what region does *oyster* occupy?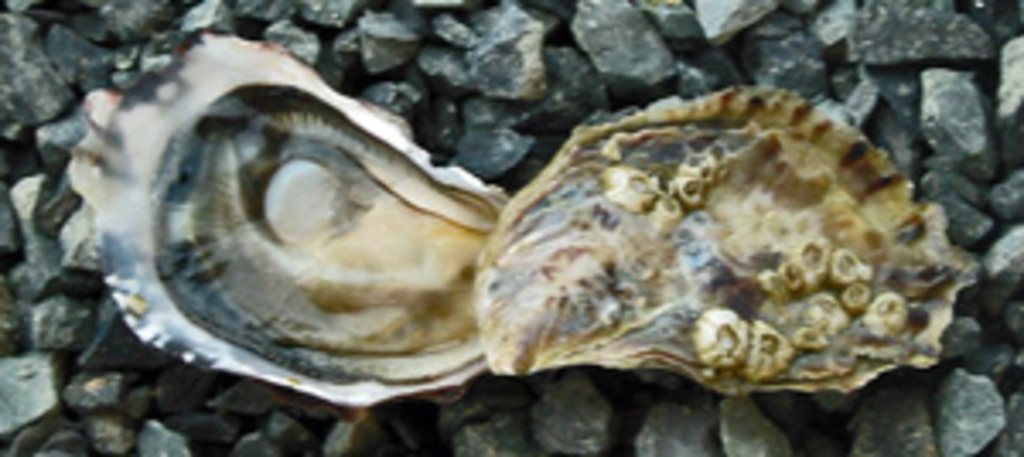
[x1=464, y1=85, x2=986, y2=392].
